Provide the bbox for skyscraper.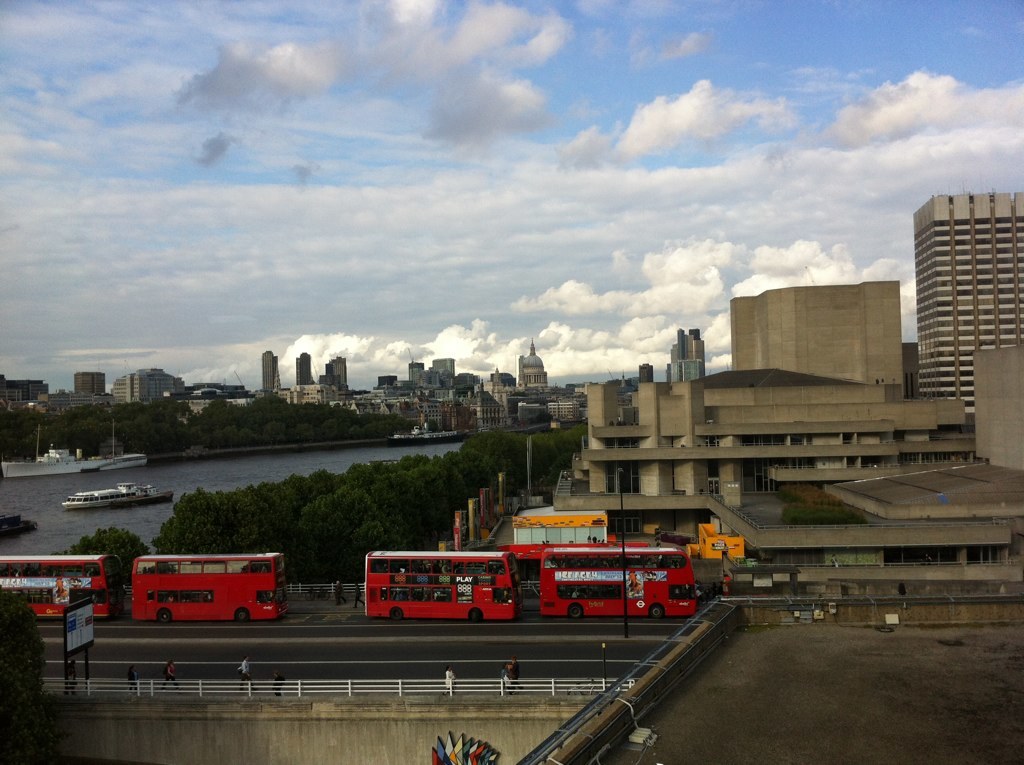
rect(106, 367, 182, 403).
